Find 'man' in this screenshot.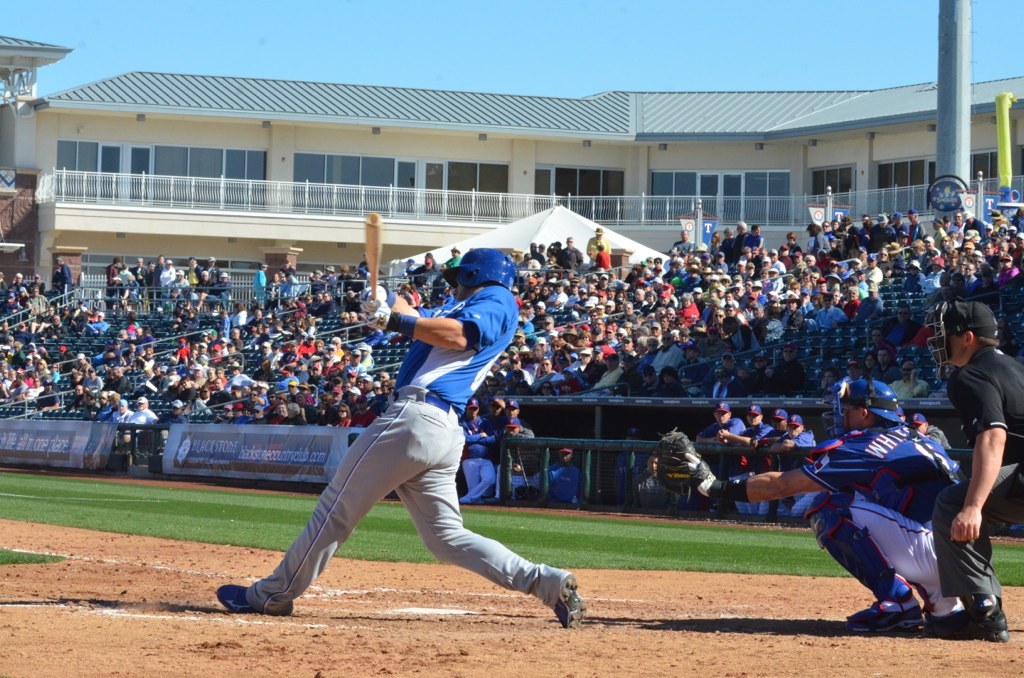
The bounding box for 'man' is 5, 292, 24, 316.
